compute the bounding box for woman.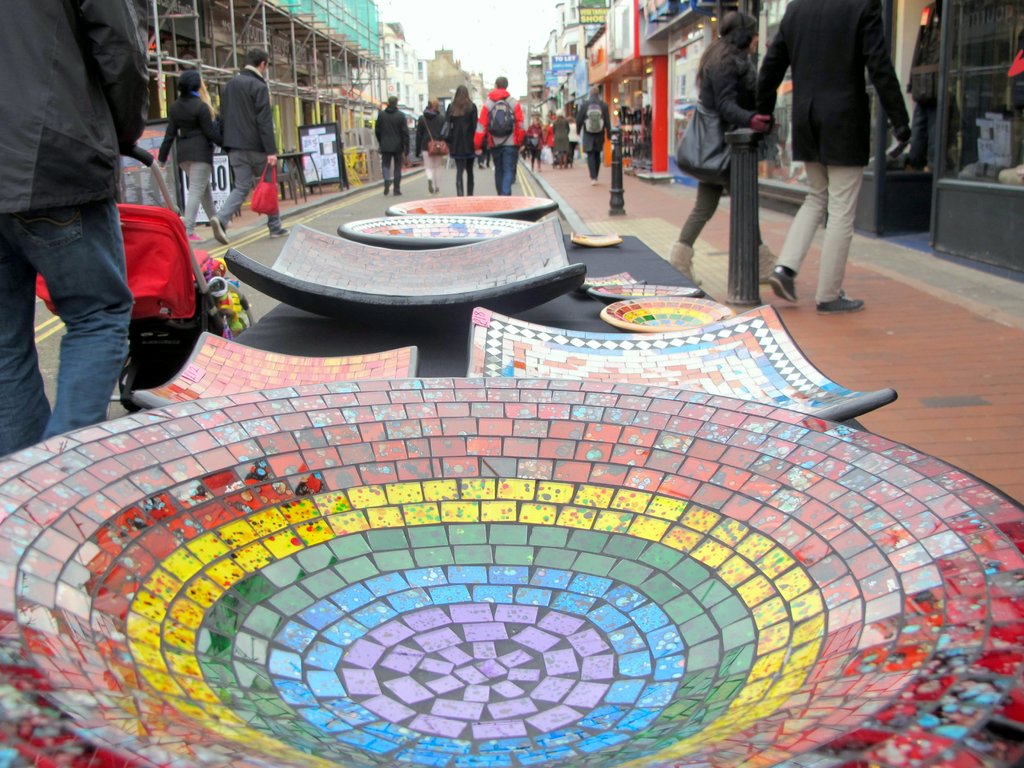
select_region(675, 11, 778, 289).
